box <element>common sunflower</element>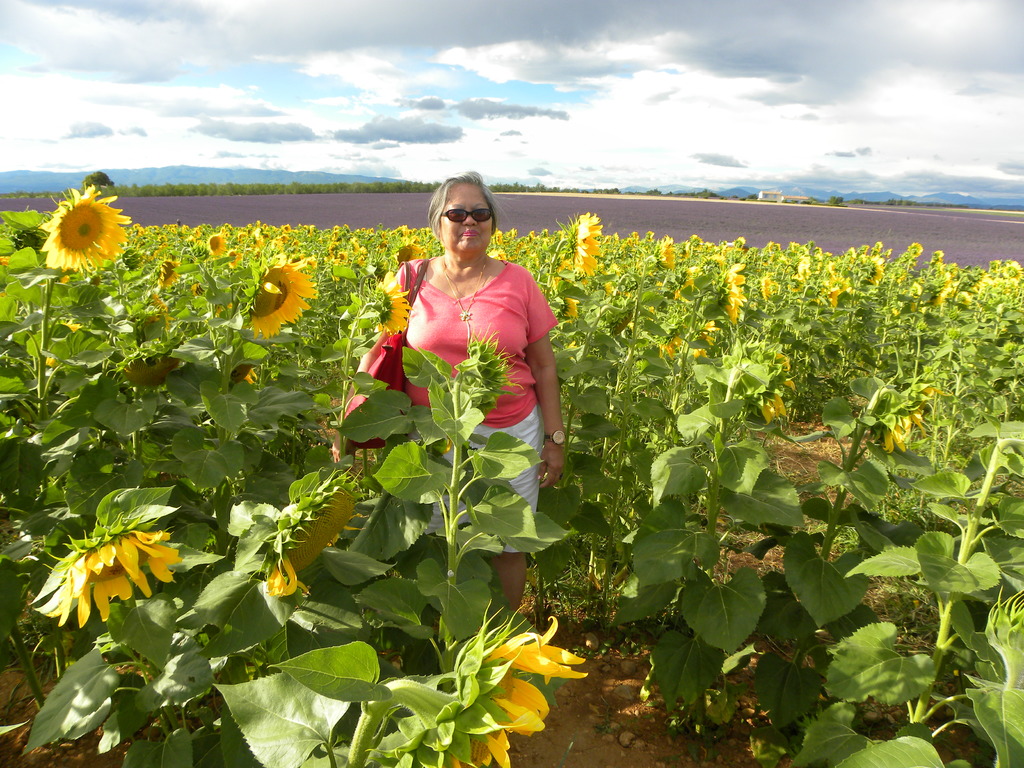
bbox(819, 262, 844, 316)
